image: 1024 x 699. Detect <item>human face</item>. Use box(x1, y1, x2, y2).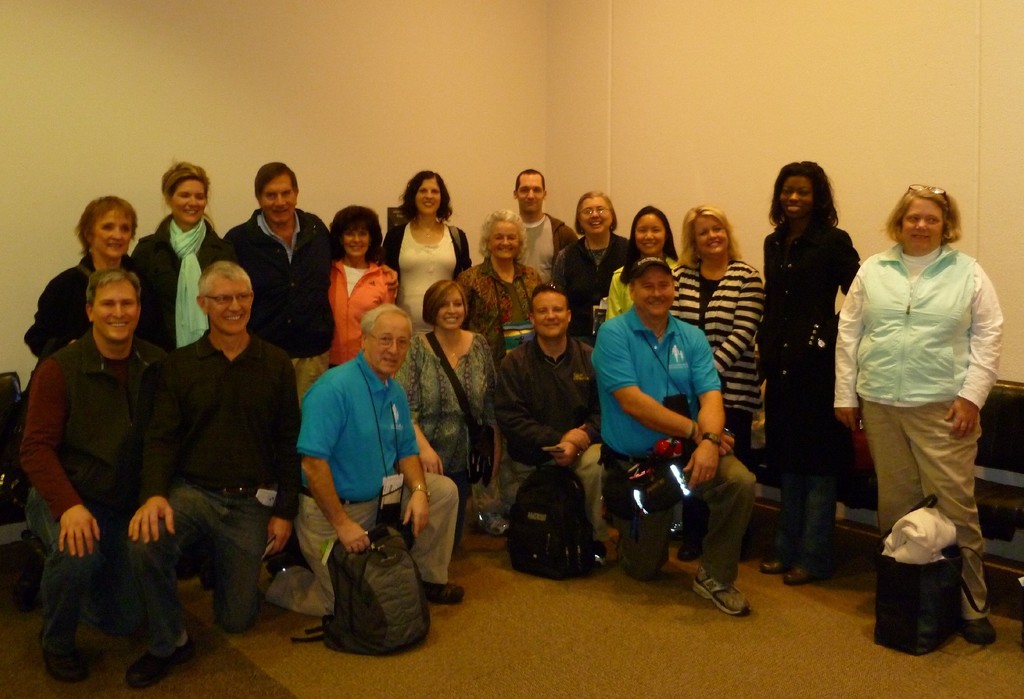
box(696, 217, 731, 252).
